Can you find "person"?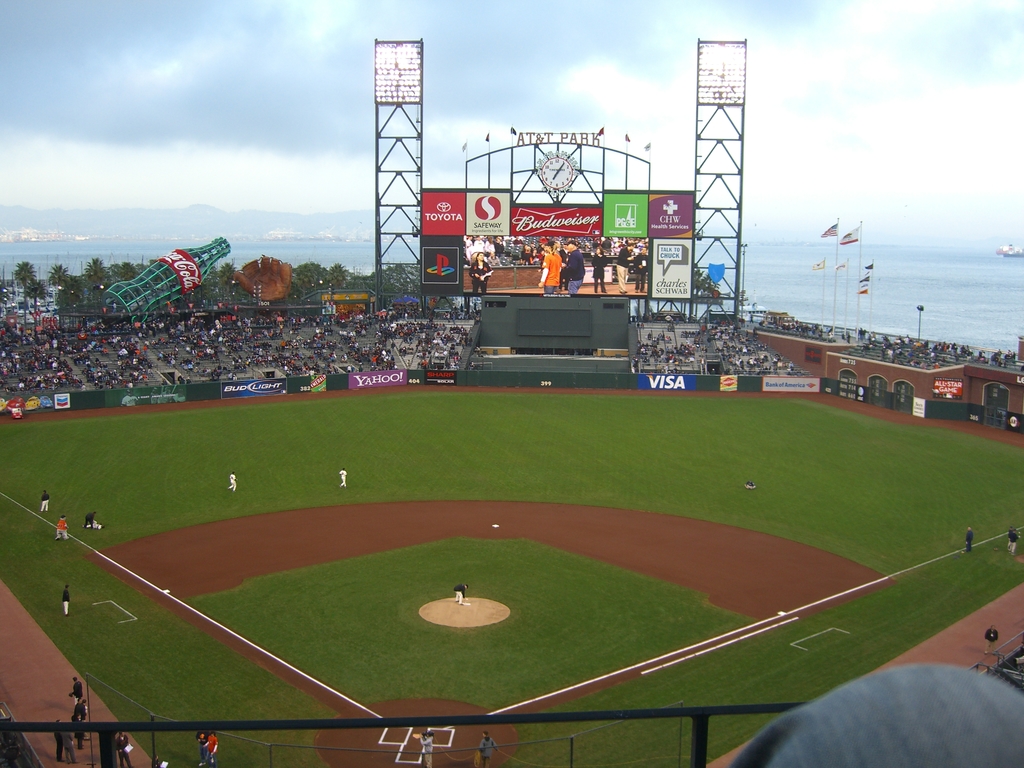
Yes, bounding box: 416, 730, 436, 767.
